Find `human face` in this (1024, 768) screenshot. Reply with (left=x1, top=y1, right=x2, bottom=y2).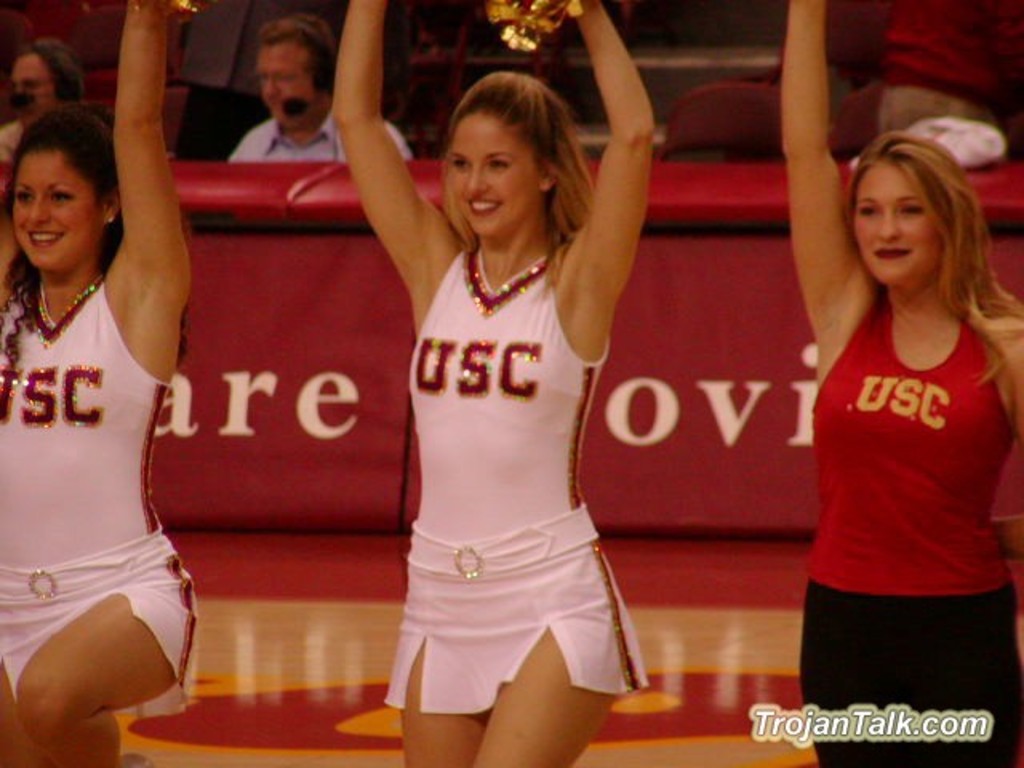
(left=6, top=48, right=64, bottom=125).
